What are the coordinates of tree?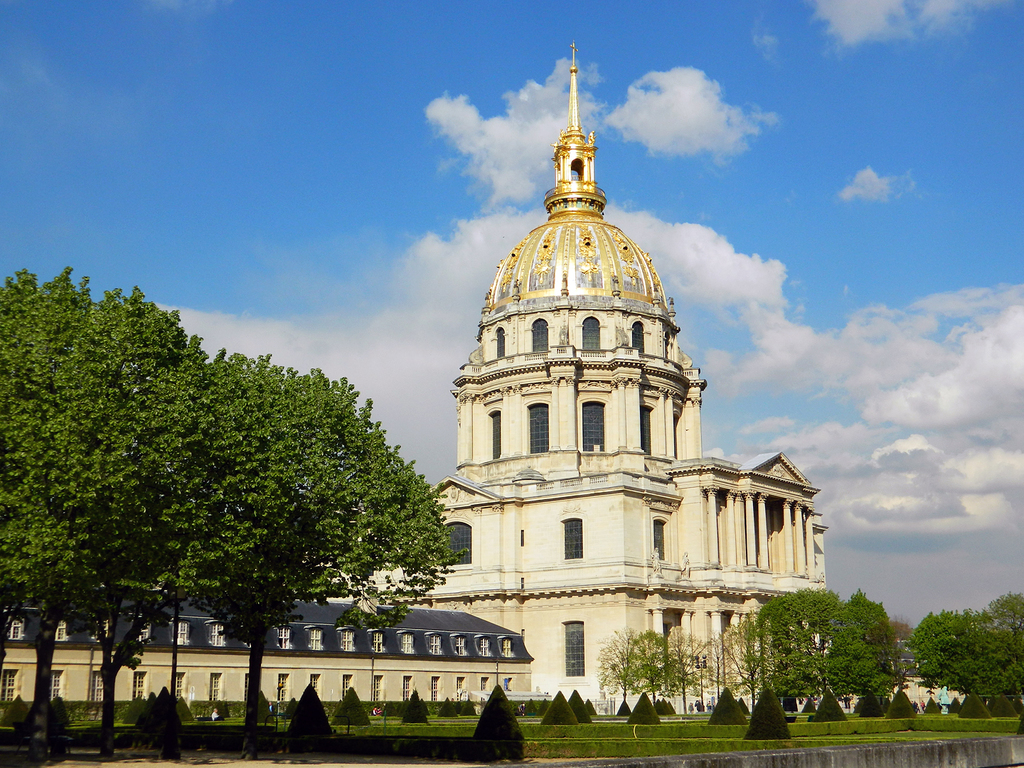
{"x1": 910, "y1": 610, "x2": 956, "y2": 711}.
